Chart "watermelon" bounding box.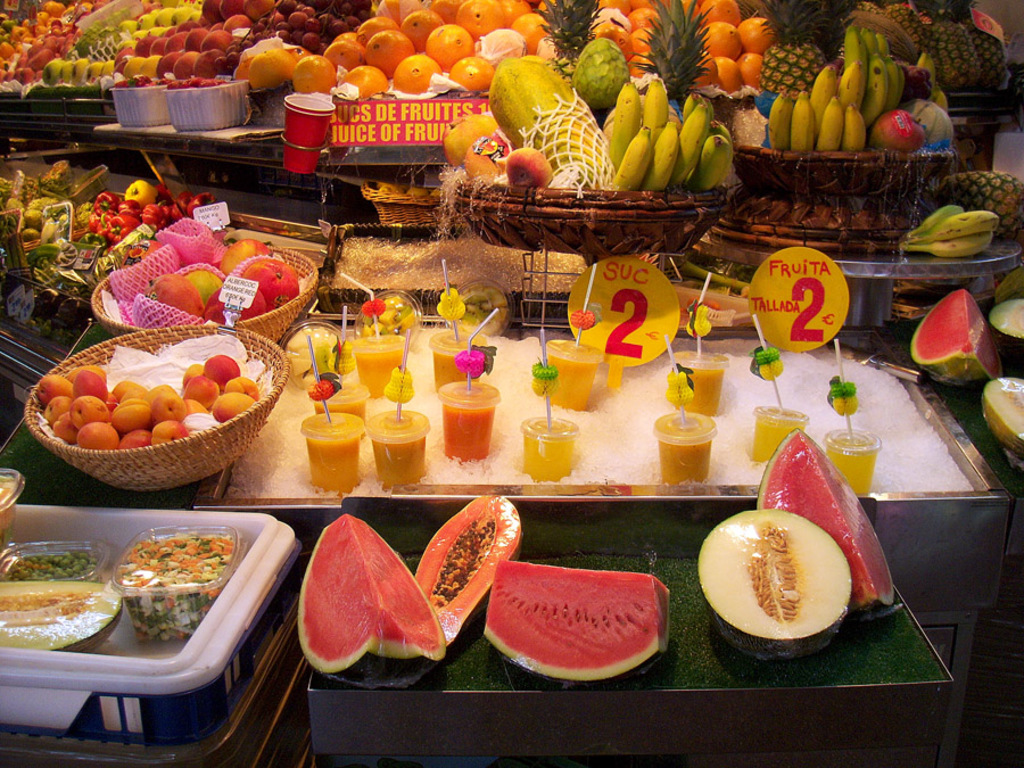
Charted: Rect(757, 428, 899, 612).
